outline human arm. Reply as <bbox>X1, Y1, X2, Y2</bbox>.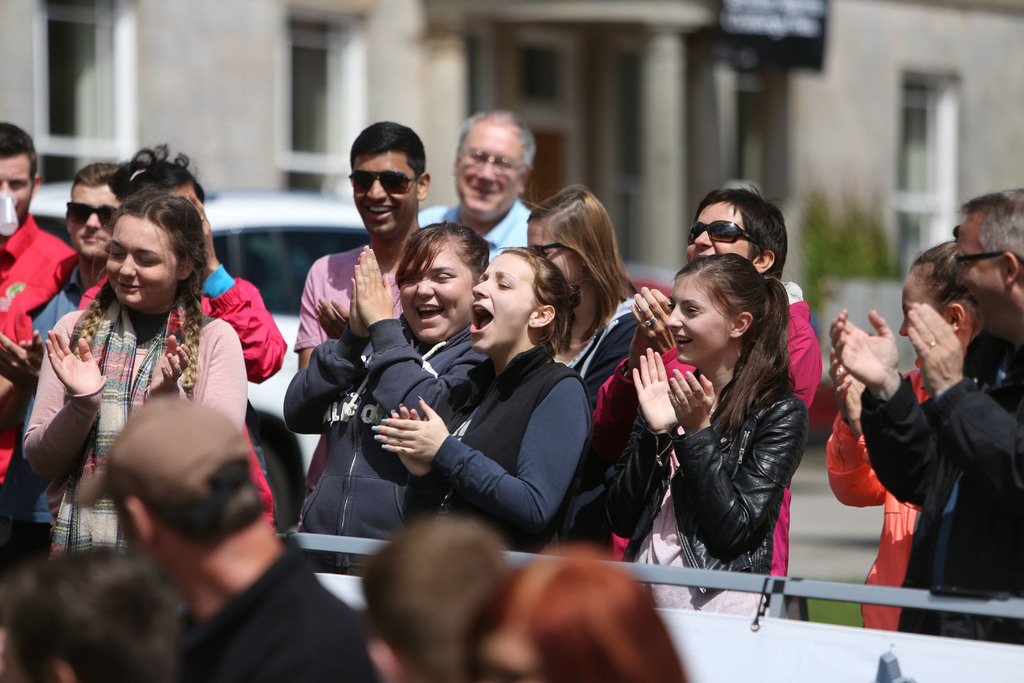
<bbox>349, 242, 487, 416</bbox>.
